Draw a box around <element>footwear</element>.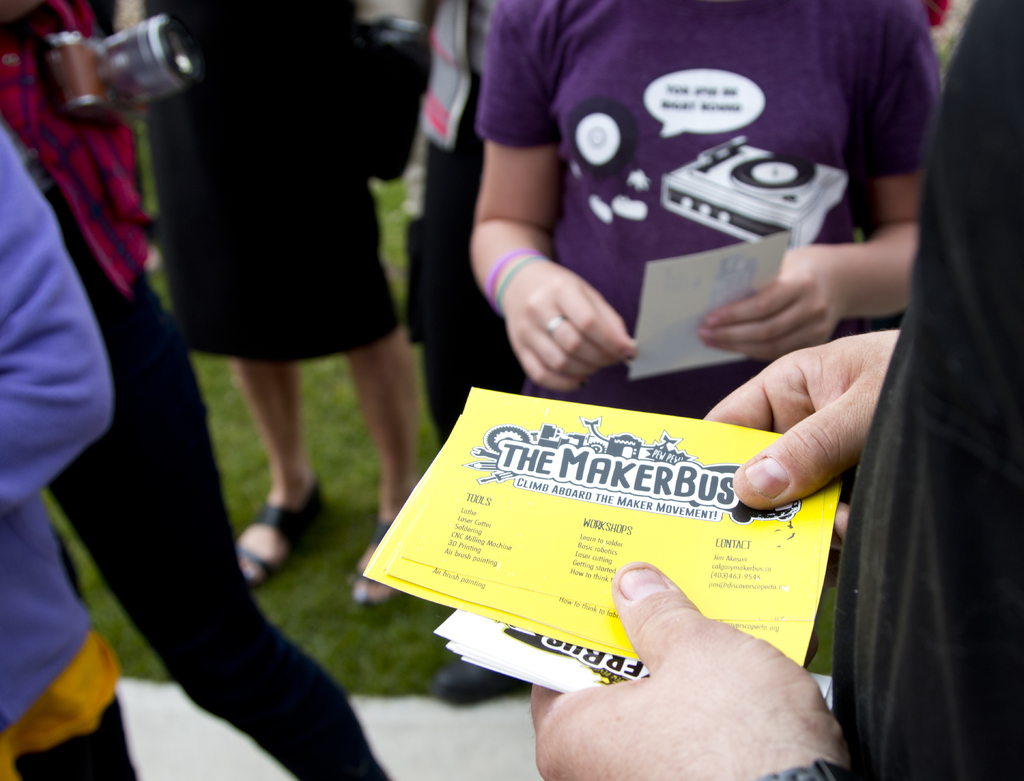
crop(353, 517, 407, 604).
